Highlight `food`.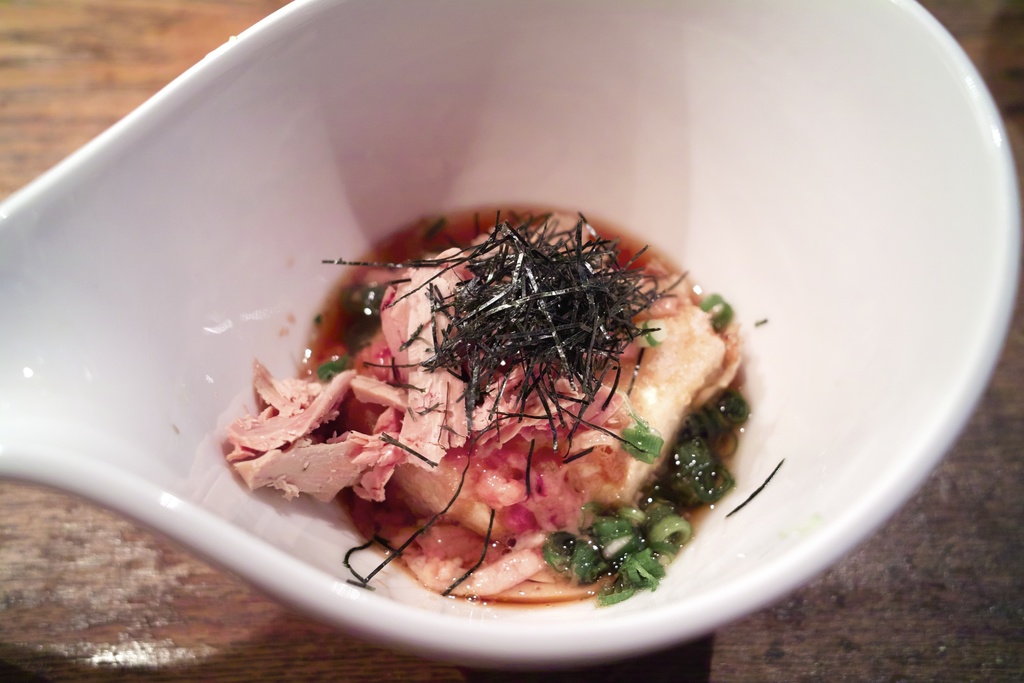
Highlighted region: [243, 191, 773, 605].
